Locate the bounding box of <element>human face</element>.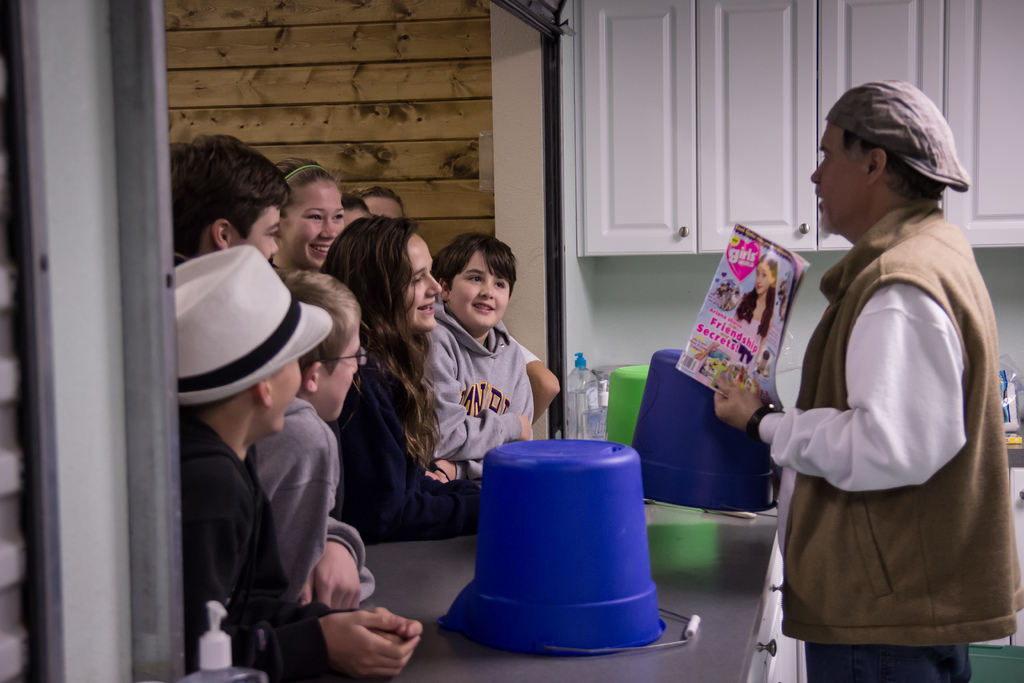
Bounding box: x1=266, y1=355, x2=301, y2=432.
